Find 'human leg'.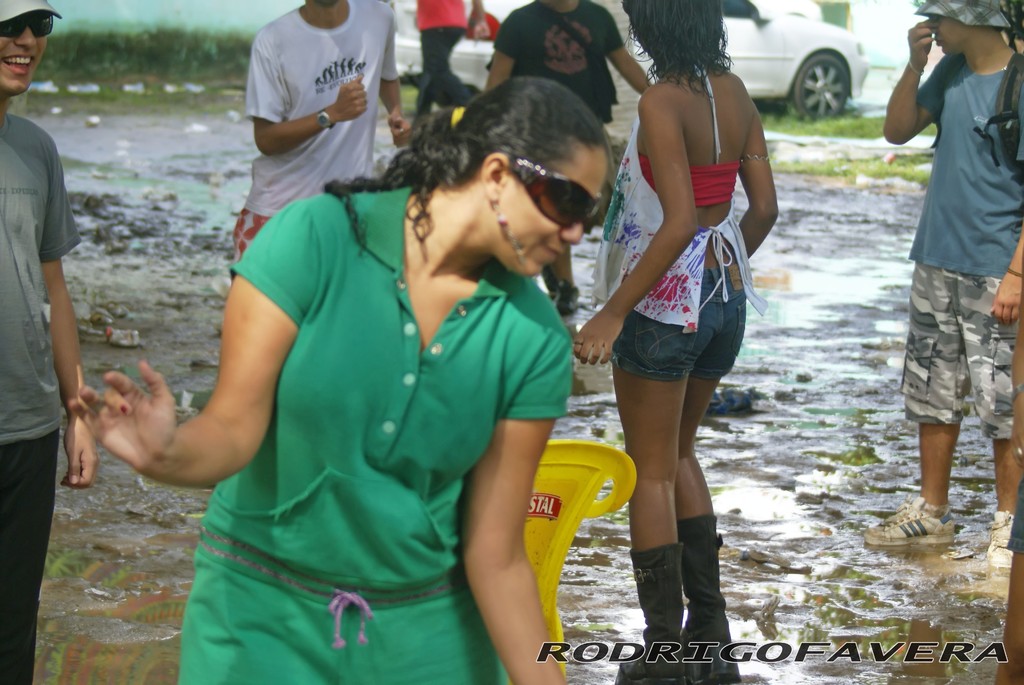
{"left": 673, "top": 265, "right": 745, "bottom": 684}.
